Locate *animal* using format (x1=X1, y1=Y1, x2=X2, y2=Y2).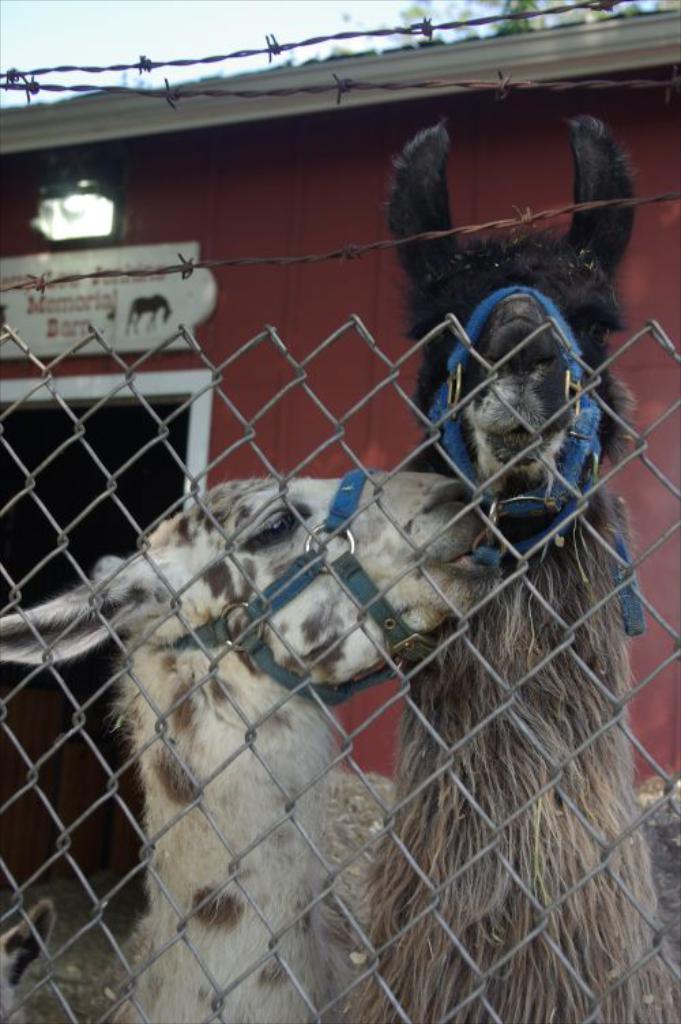
(x1=335, y1=112, x2=680, y2=1023).
